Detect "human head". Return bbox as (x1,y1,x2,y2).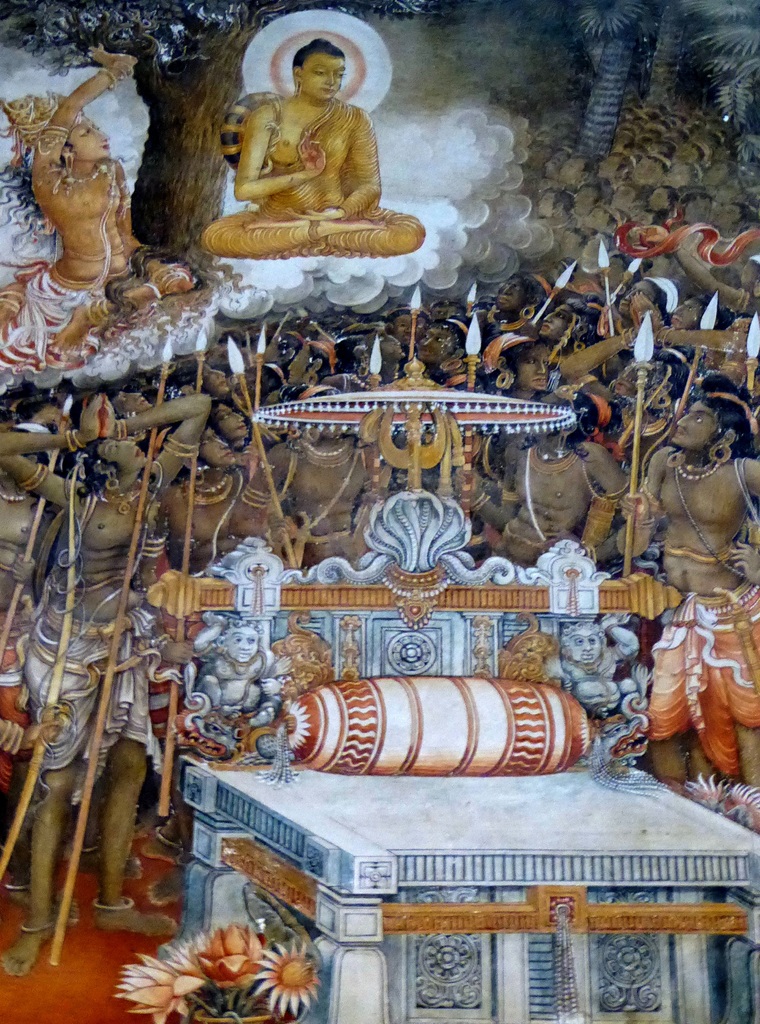
(610,131,635,150).
